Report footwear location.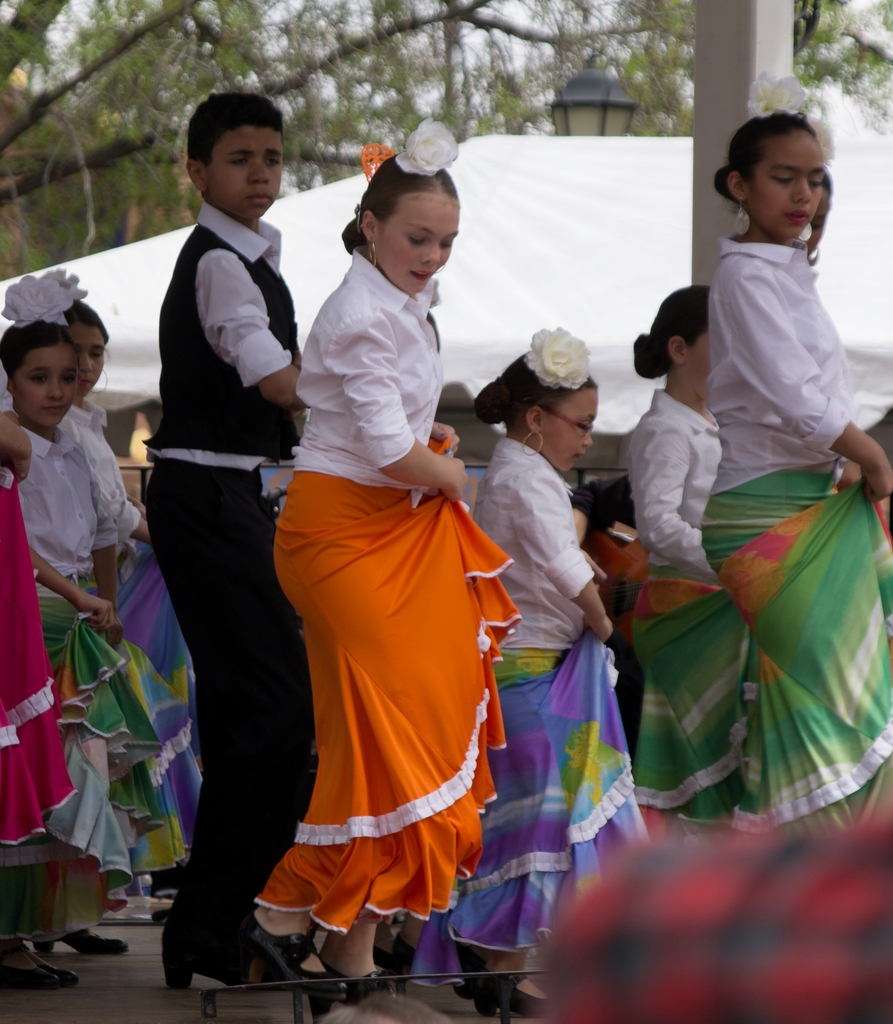
Report: {"x1": 33, "y1": 932, "x2": 129, "y2": 956}.
